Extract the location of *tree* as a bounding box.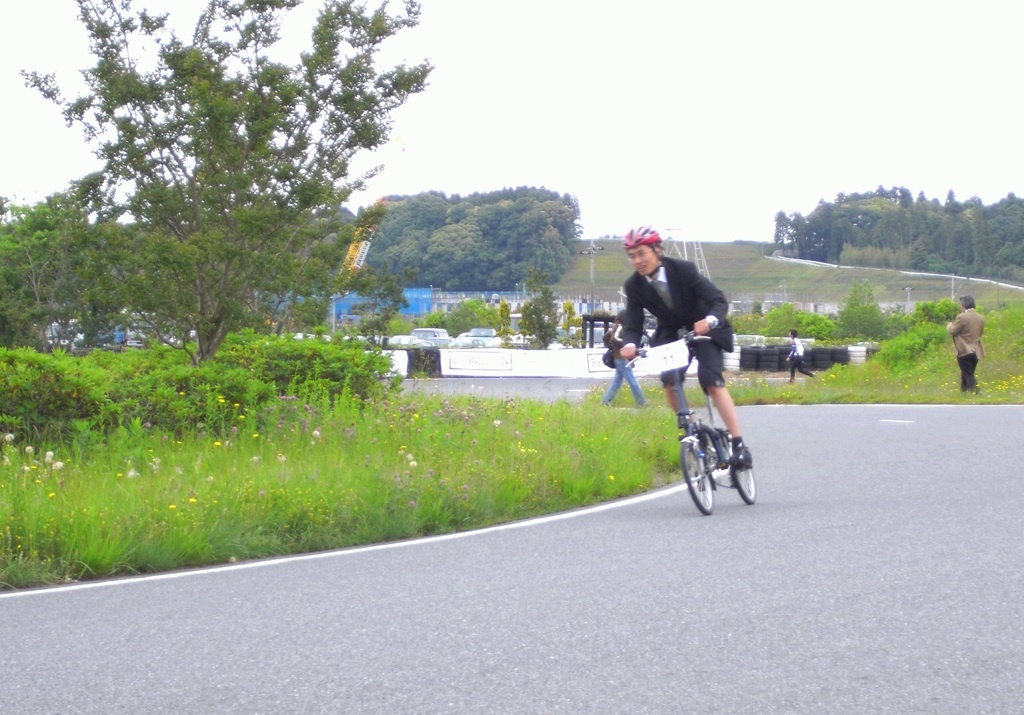
<box>0,179,132,353</box>.
